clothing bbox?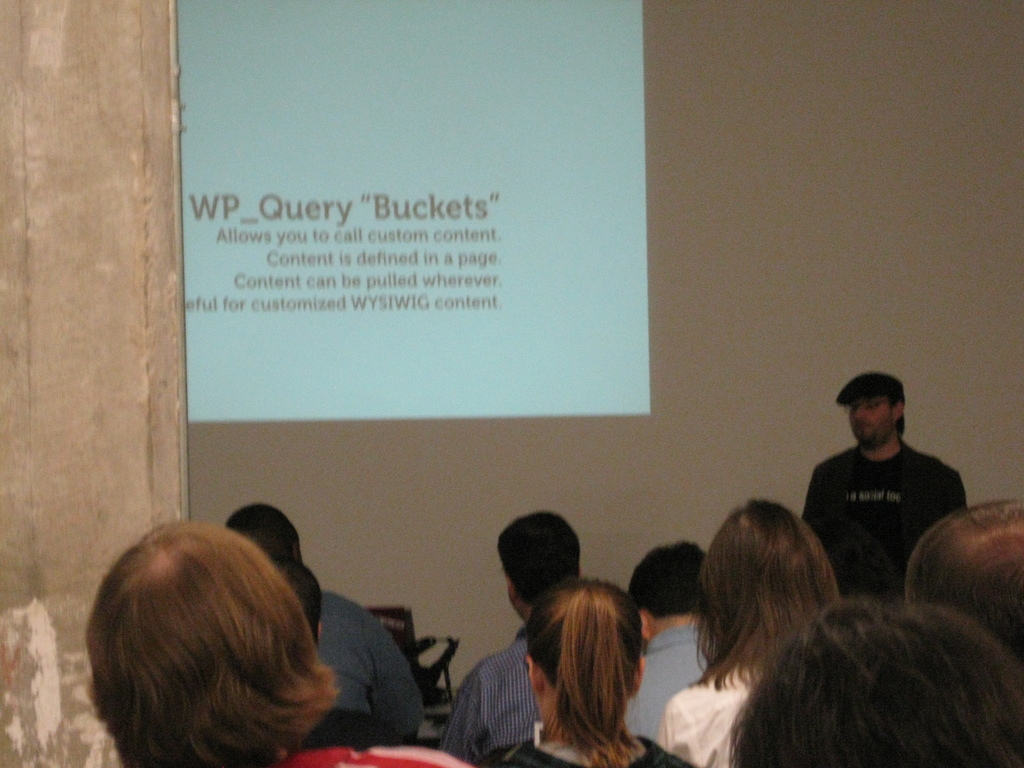
[802, 438, 968, 600]
